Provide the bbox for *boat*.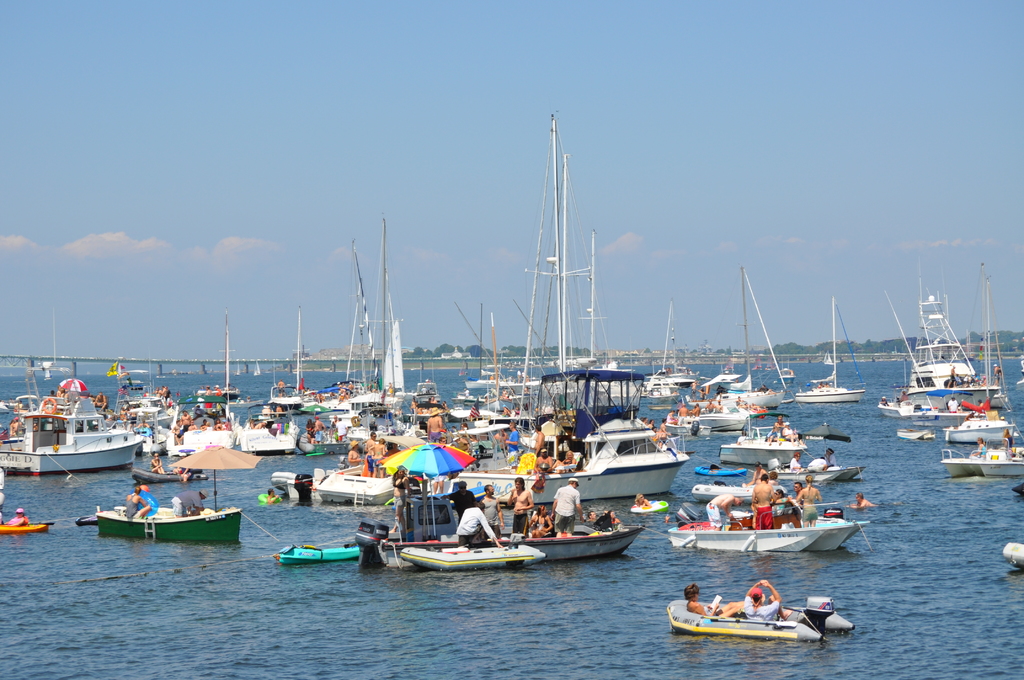
[left=378, top=441, right=650, bottom=559].
